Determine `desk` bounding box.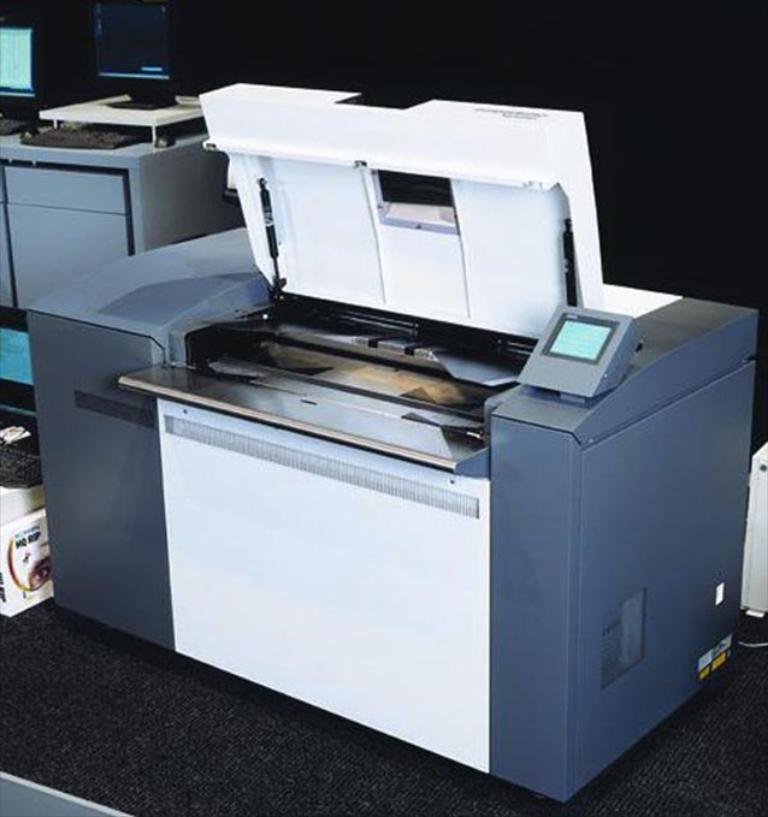
Determined: bbox(2, 122, 230, 337).
